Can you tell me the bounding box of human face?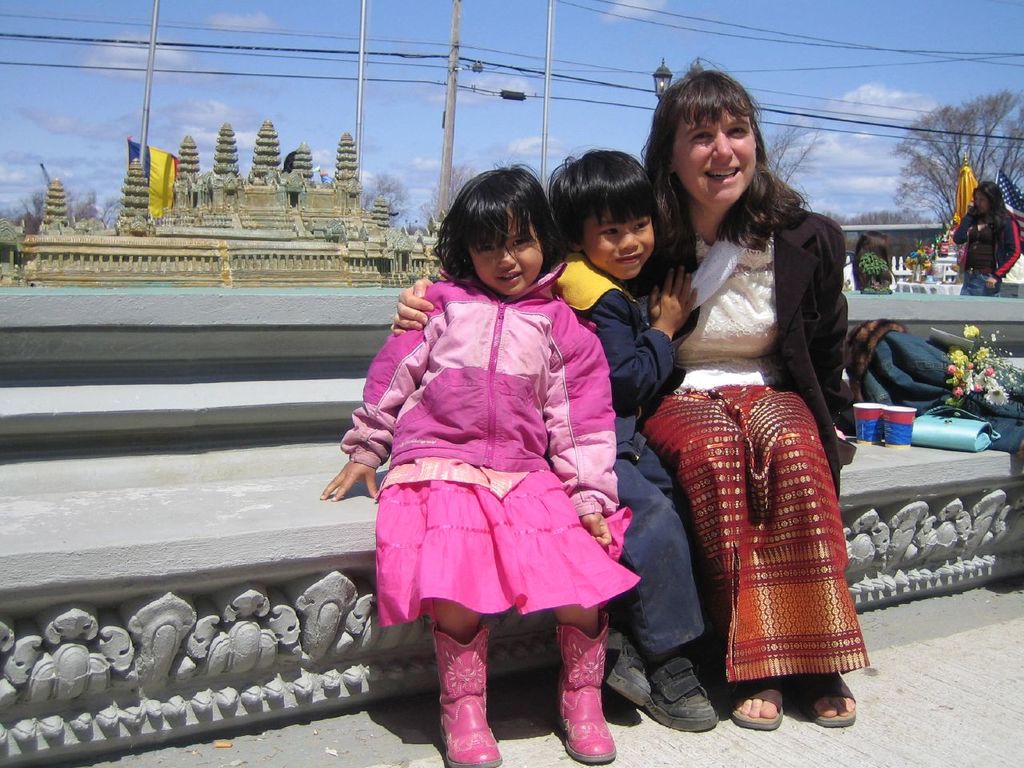
{"left": 466, "top": 210, "right": 547, "bottom": 296}.
